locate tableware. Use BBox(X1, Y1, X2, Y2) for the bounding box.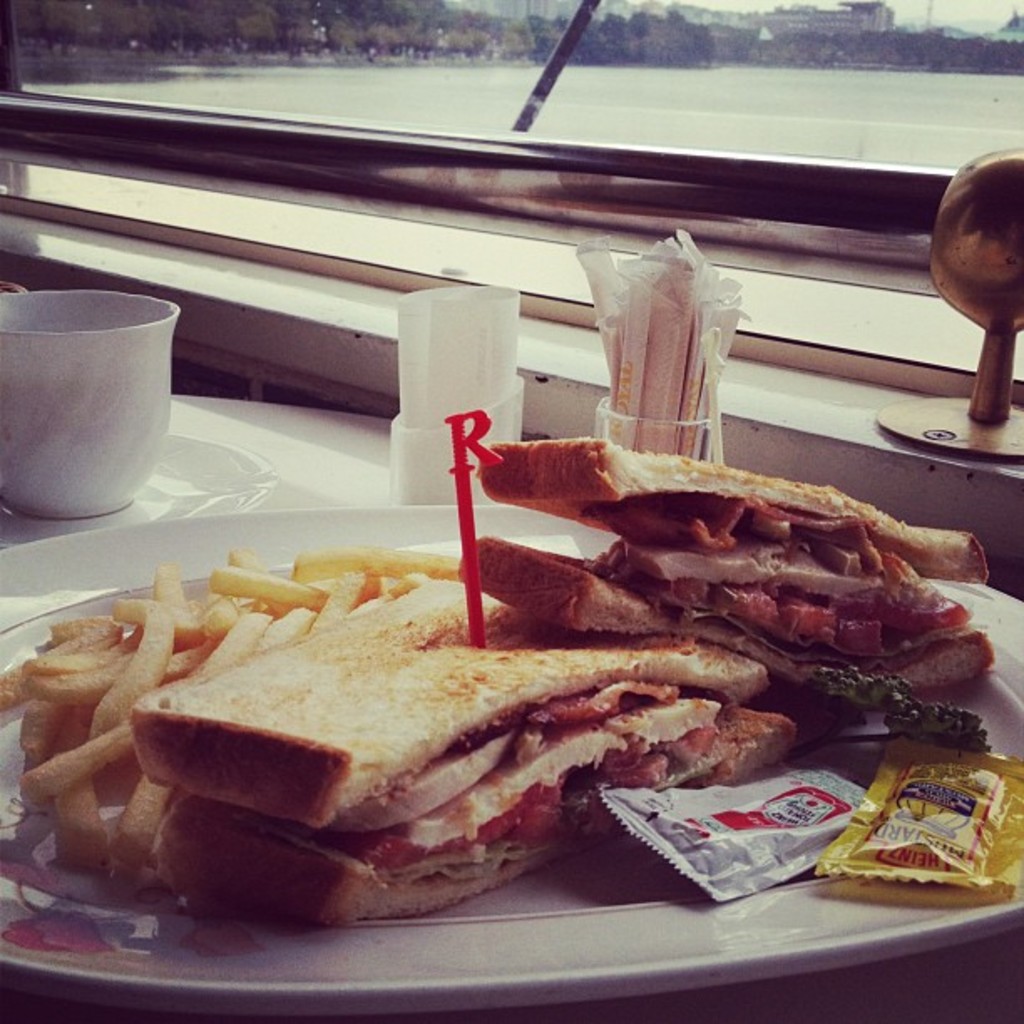
BBox(0, 430, 274, 545).
